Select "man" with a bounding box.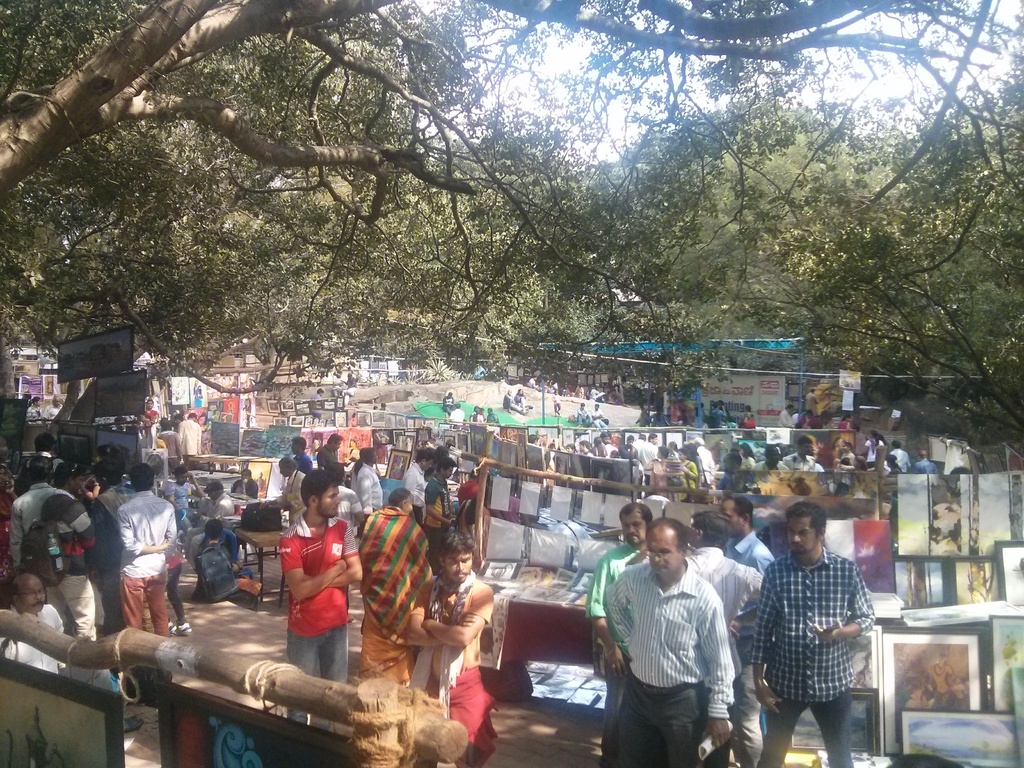
<region>784, 436, 816, 470</region>.
